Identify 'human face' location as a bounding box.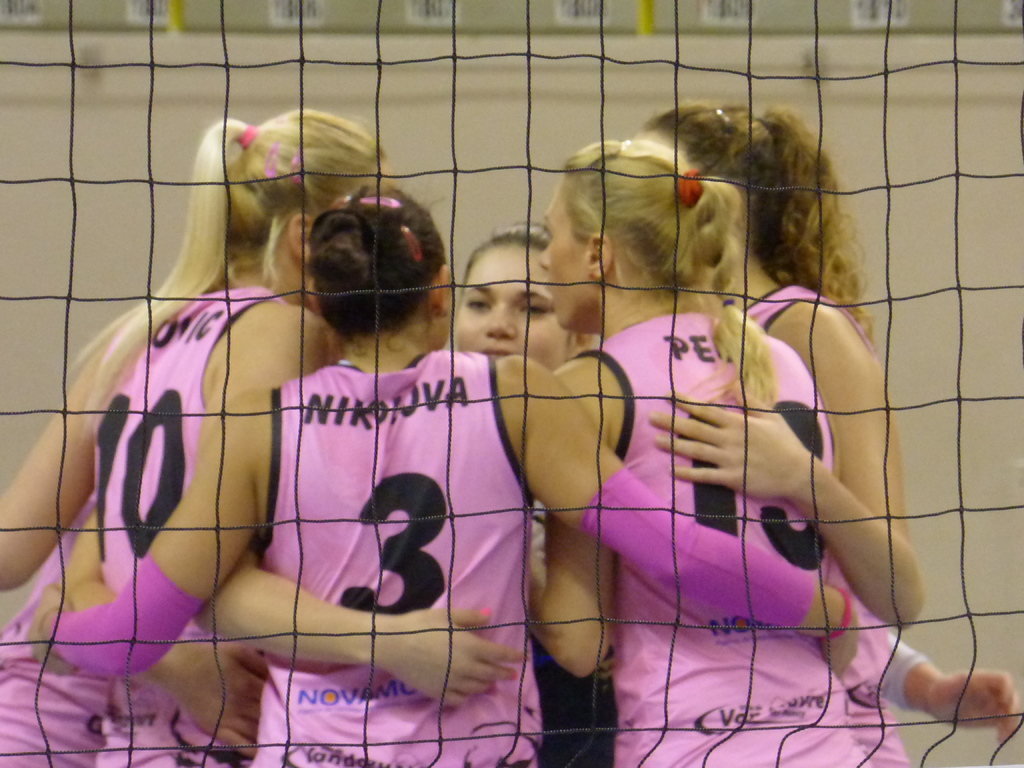
538:187:599:332.
